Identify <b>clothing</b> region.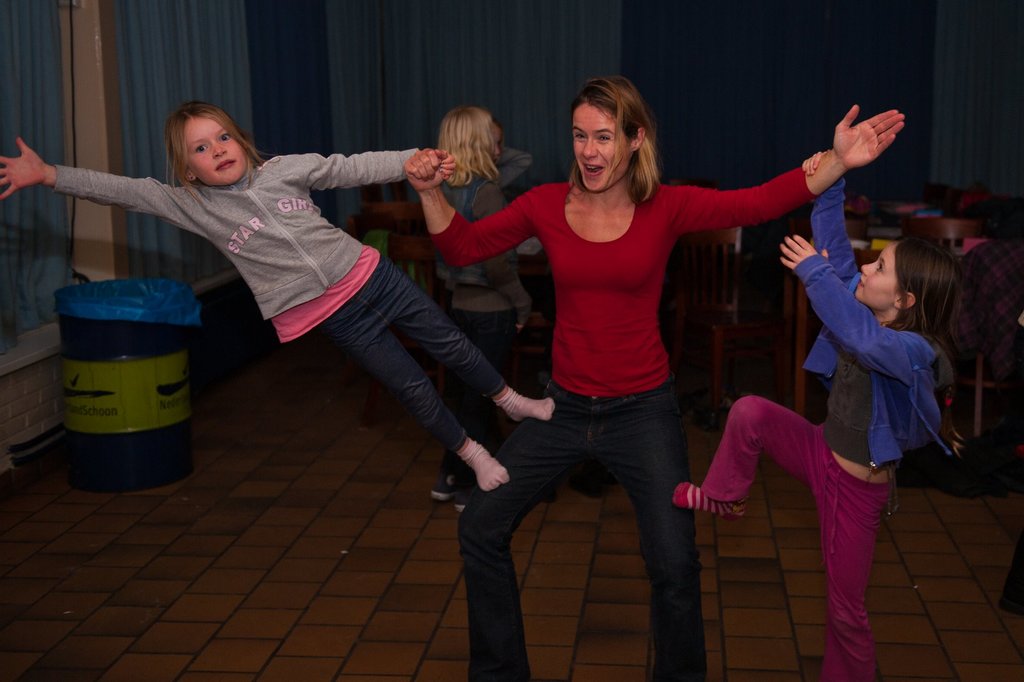
Region: <bbox>701, 172, 950, 681</bbox>.
